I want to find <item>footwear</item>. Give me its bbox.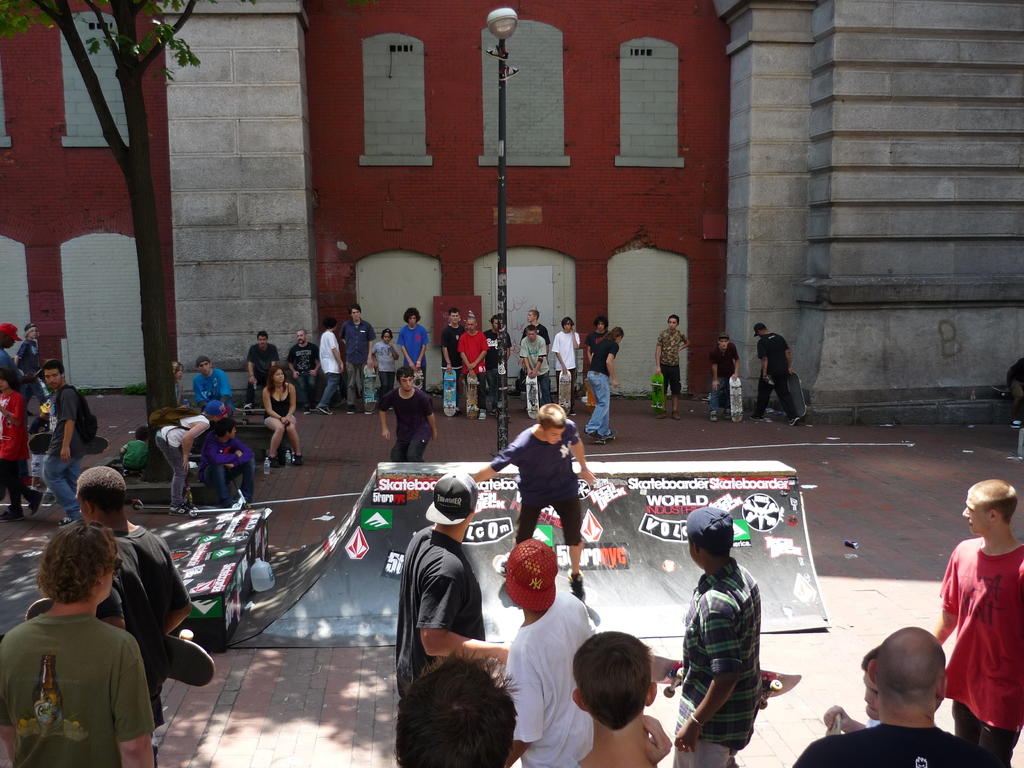
749,412,764,421.
